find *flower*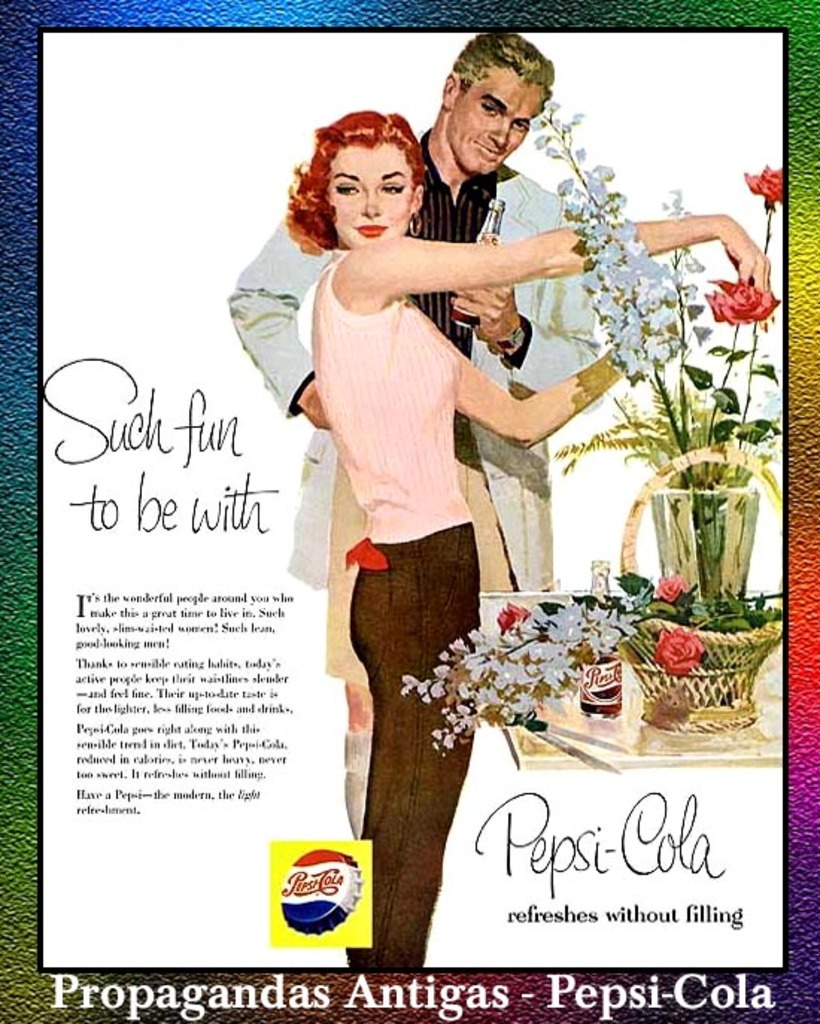
659, 633, 701, 669
